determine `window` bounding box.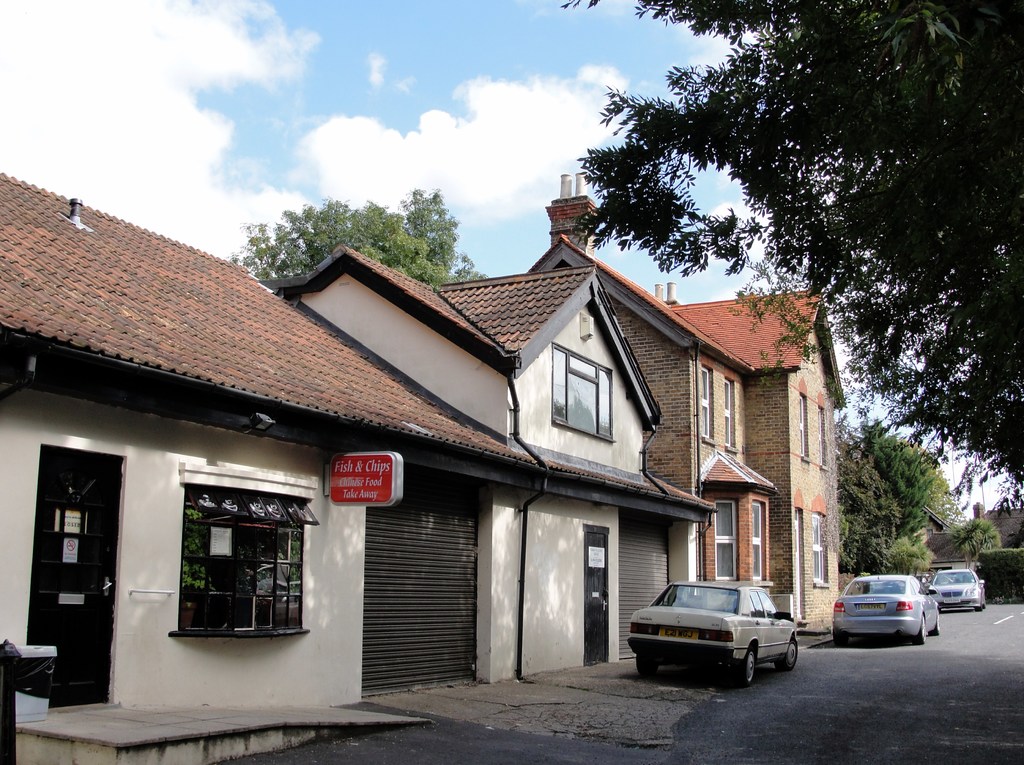
Determined: (left=797, top=395, right=806, bottom=461).
